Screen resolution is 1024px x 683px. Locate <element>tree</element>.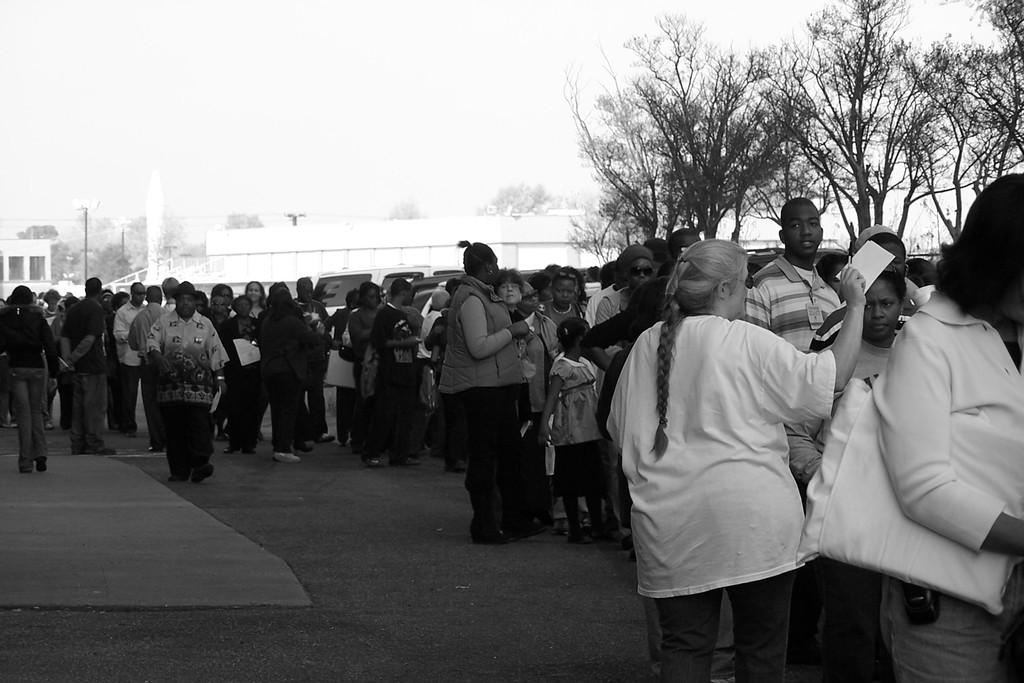
582 3 821 281.
